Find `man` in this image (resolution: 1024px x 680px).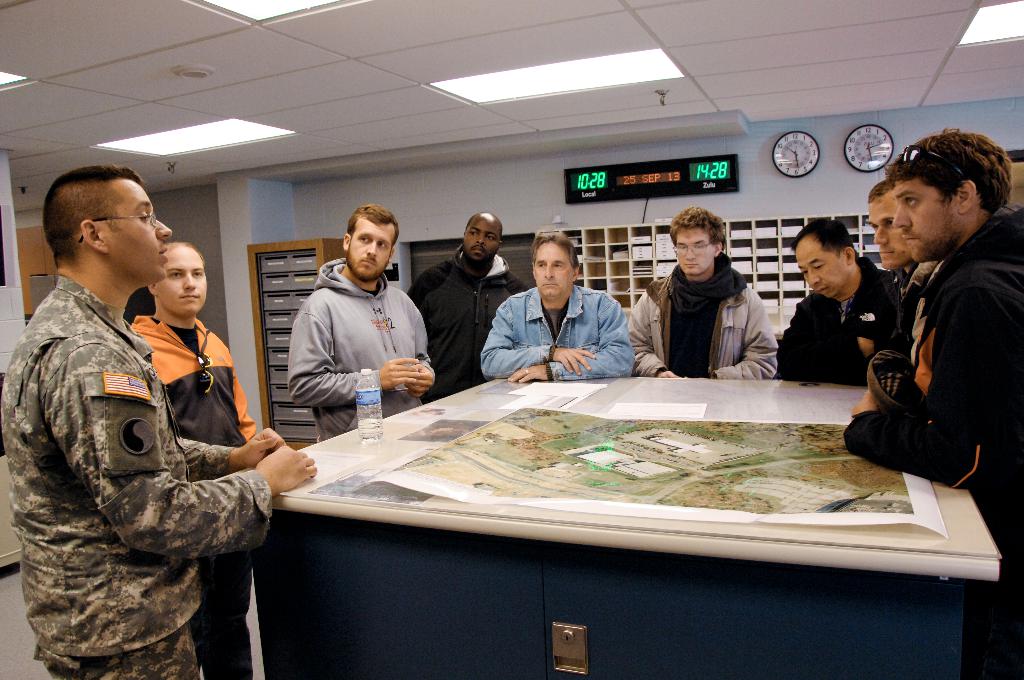
[773, 215, 905, 383].
